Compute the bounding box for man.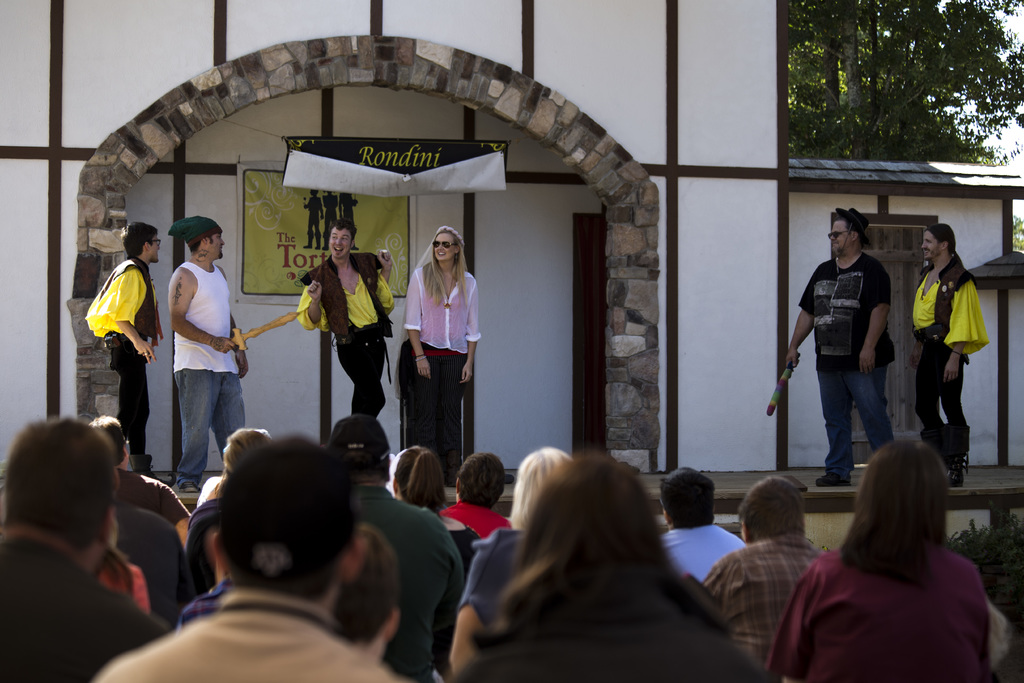
(86, 415, 197, 550).
